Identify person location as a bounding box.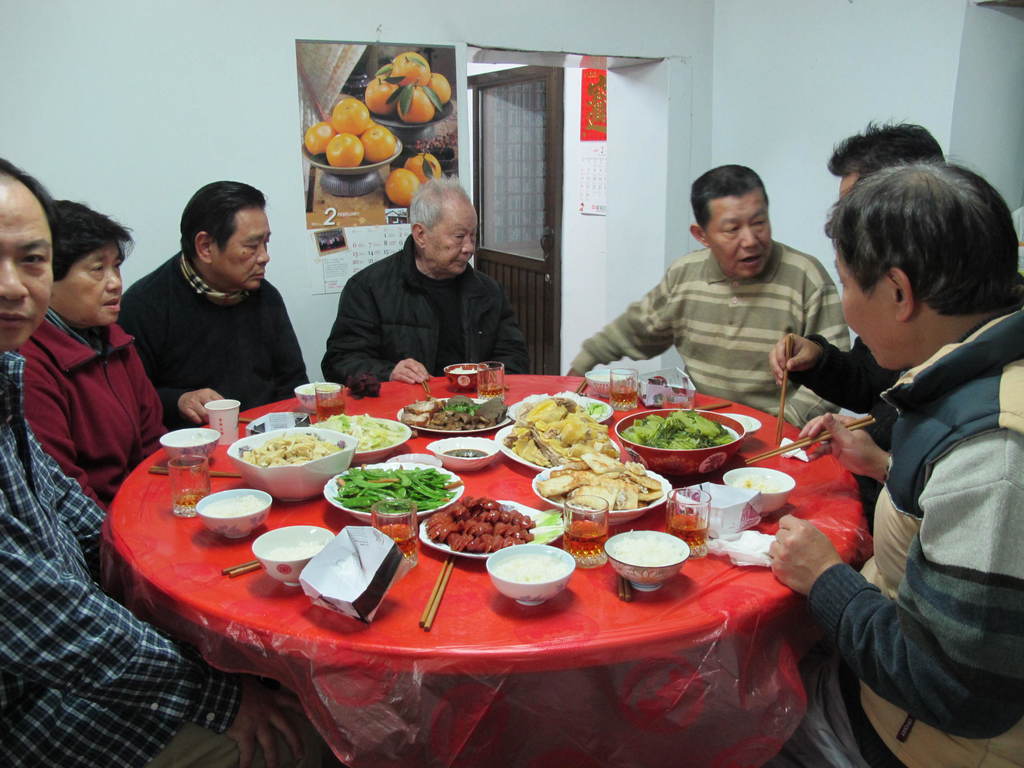
detection(766, 114, 945, 527).
